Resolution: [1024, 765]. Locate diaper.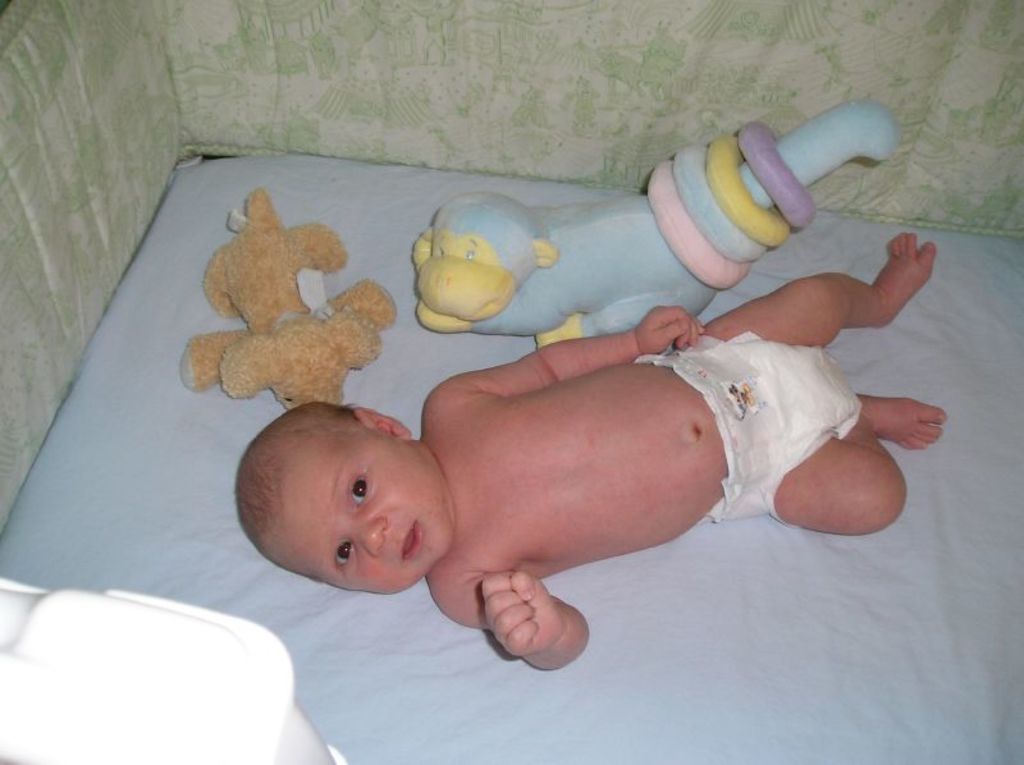
(x1=636, y1=335, x2=864, y2=532).
